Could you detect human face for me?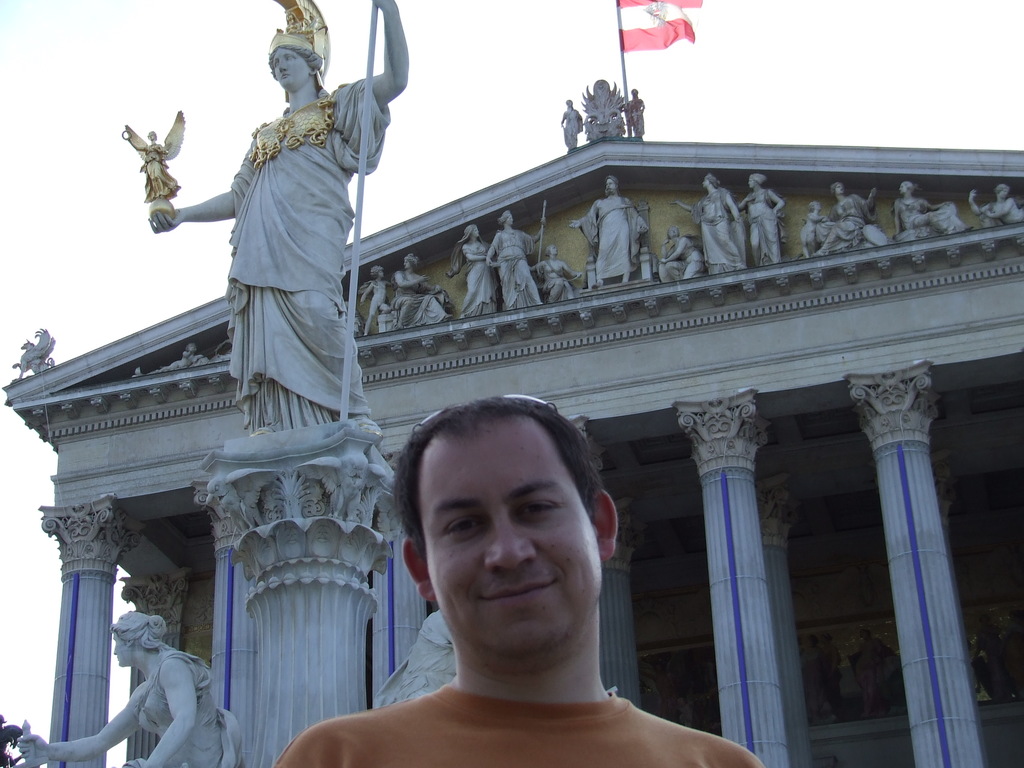
Detection result: (x1=629, y1=88, x2=638, y2=98).
